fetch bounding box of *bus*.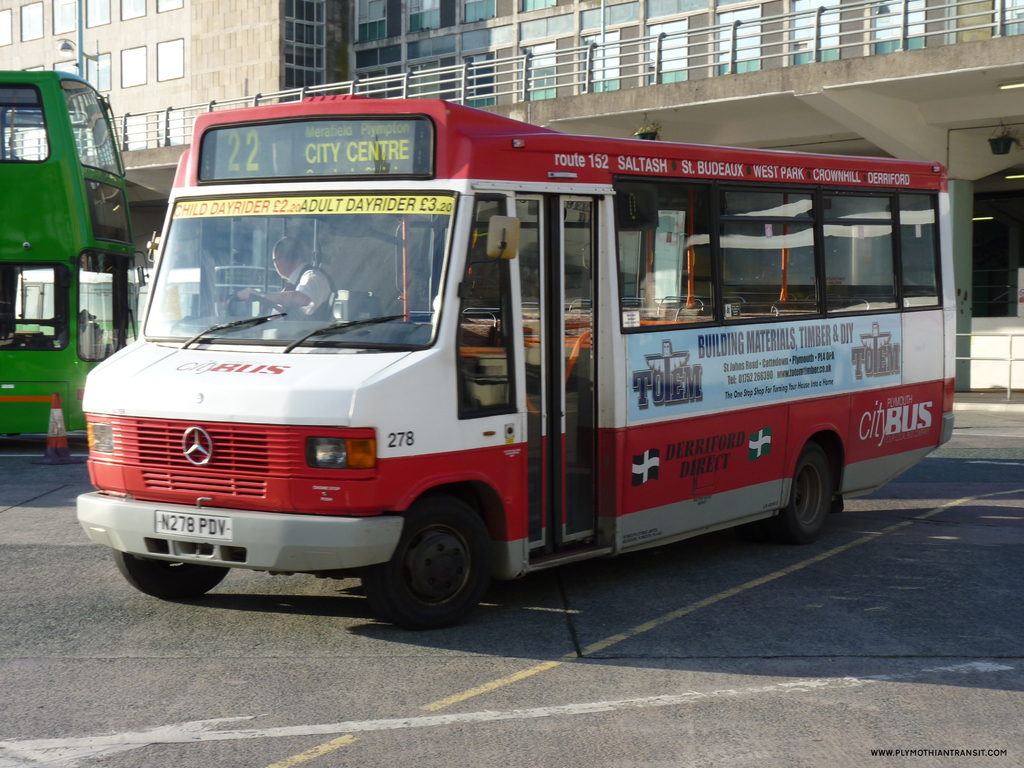
Bbox: (left=74, top=93, right=961, bottom=627).
